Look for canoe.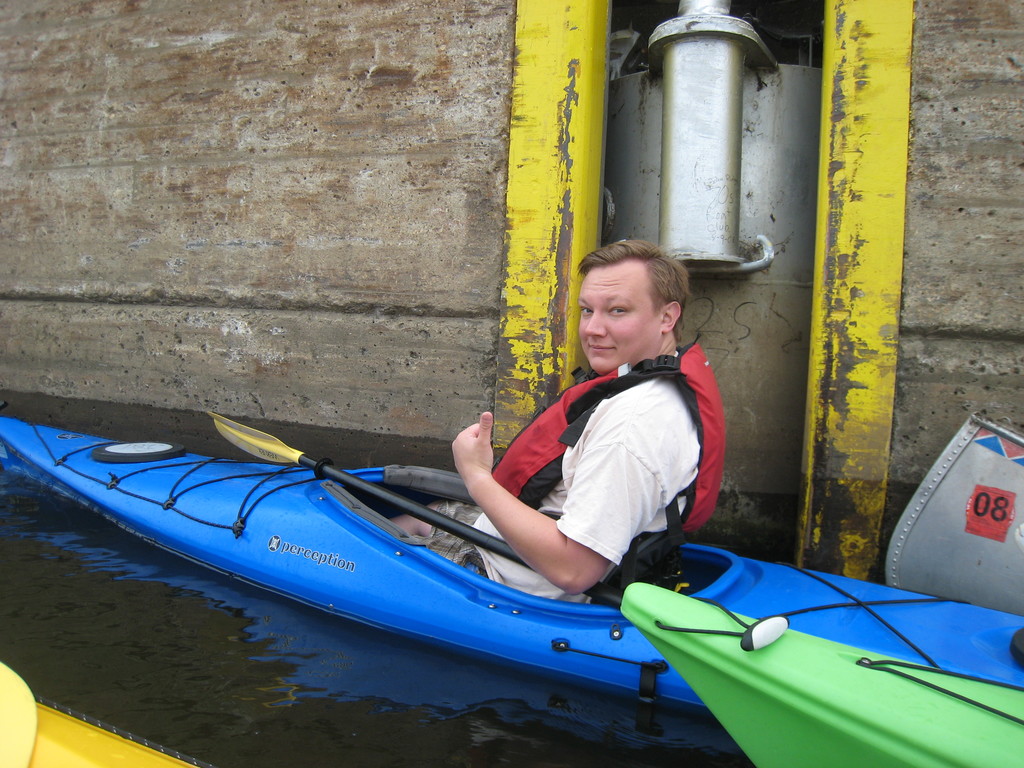
Found: region(0, 415, 1023, 709).
